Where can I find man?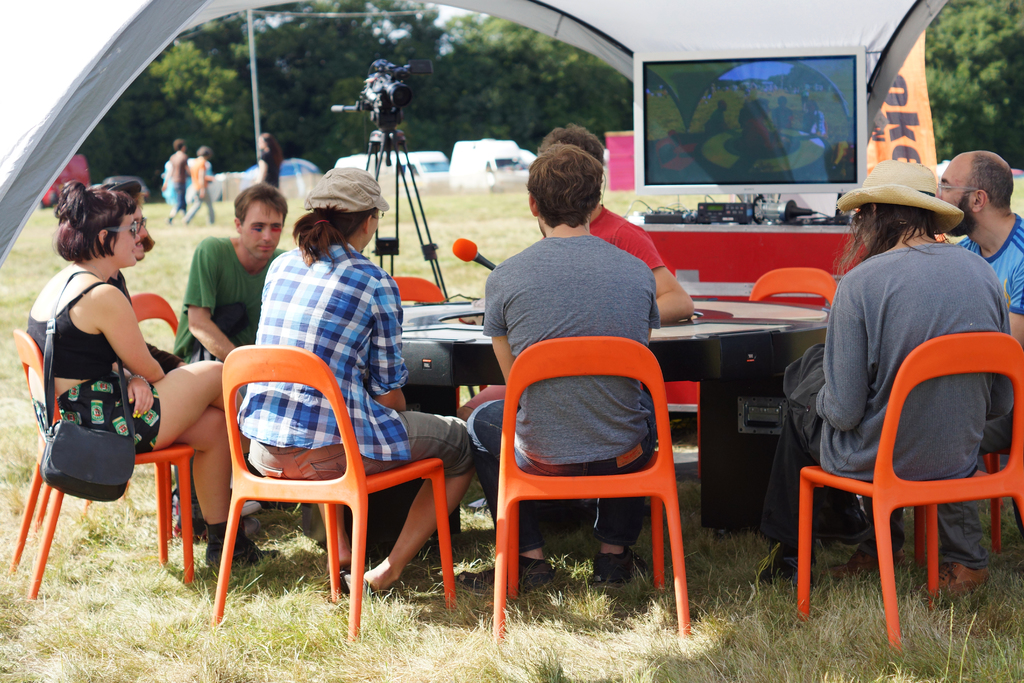
You can find it at [170, 180, 296, 440].
